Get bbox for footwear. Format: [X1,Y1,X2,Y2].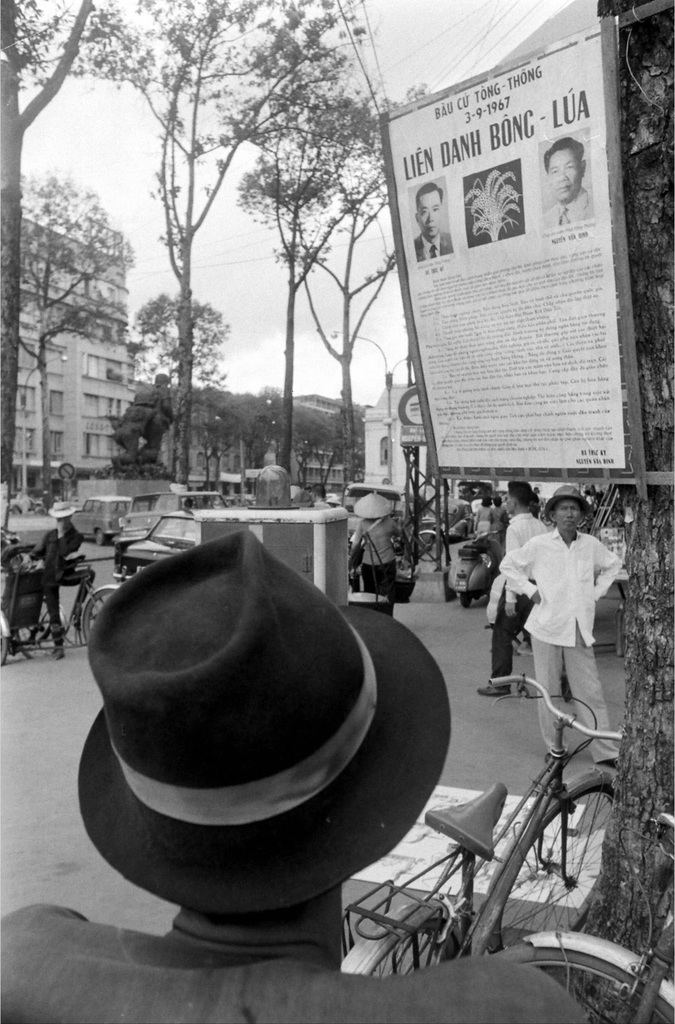
[474,682,514,699].
